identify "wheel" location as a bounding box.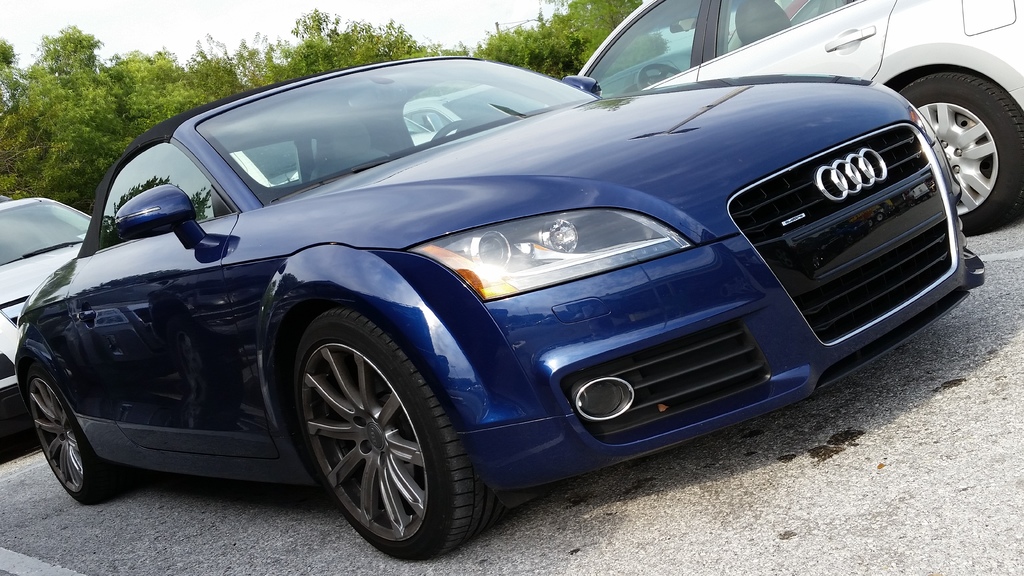
903, 73, 1023, 236.
